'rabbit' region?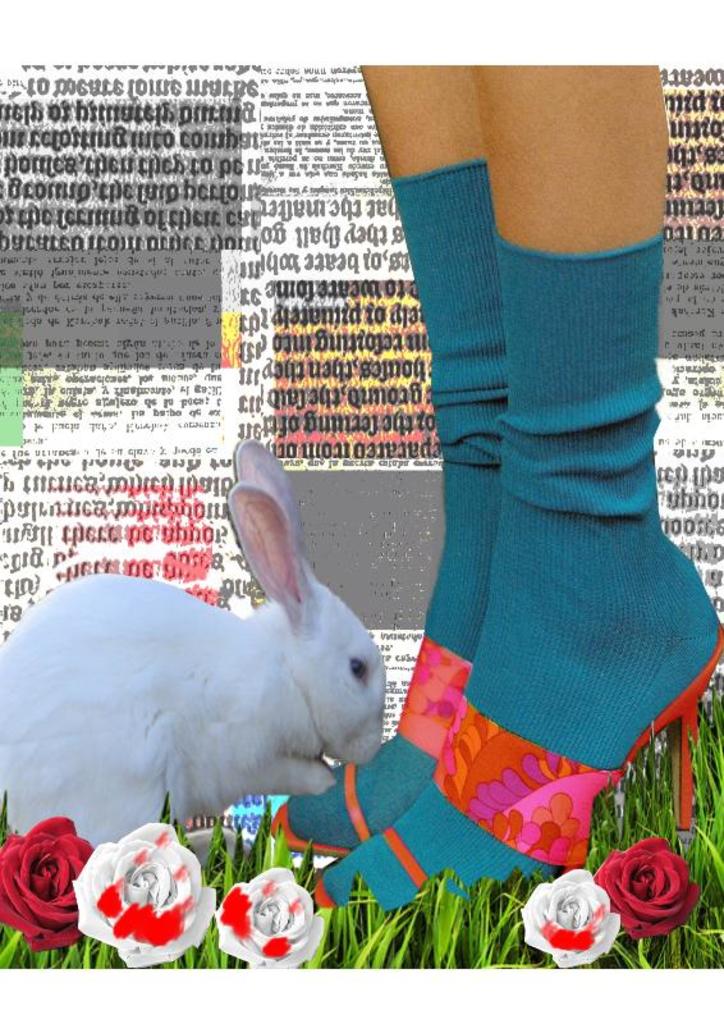
[0,434,390,877]
